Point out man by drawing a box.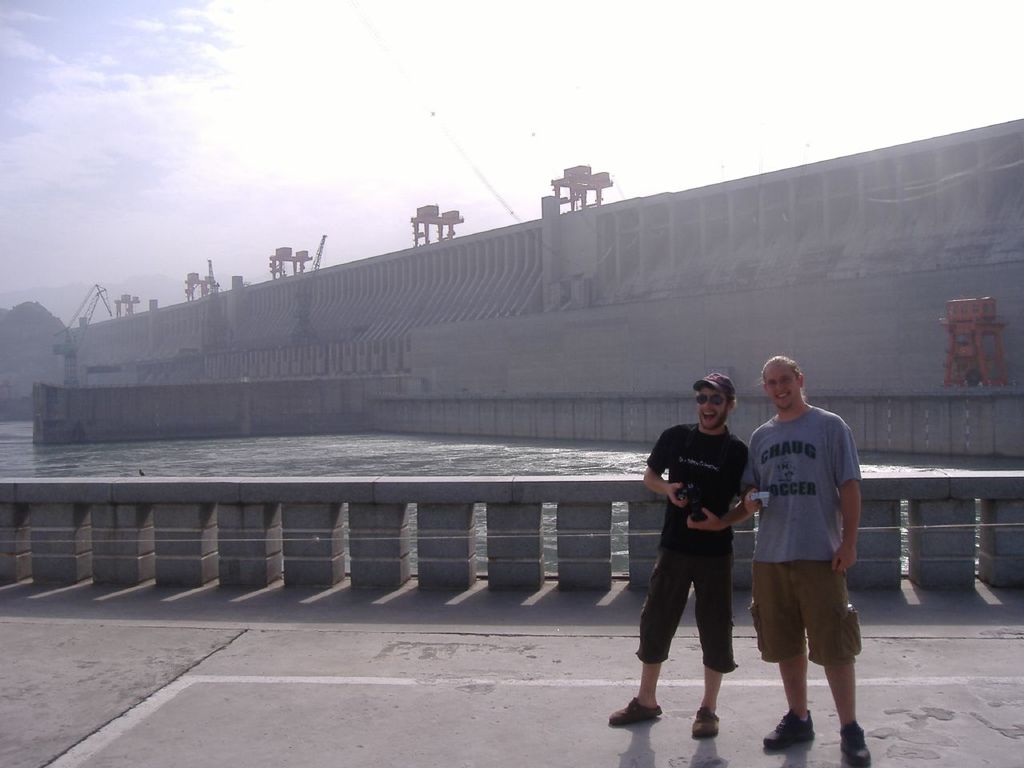
bbox(610, 370, 758, 738).
